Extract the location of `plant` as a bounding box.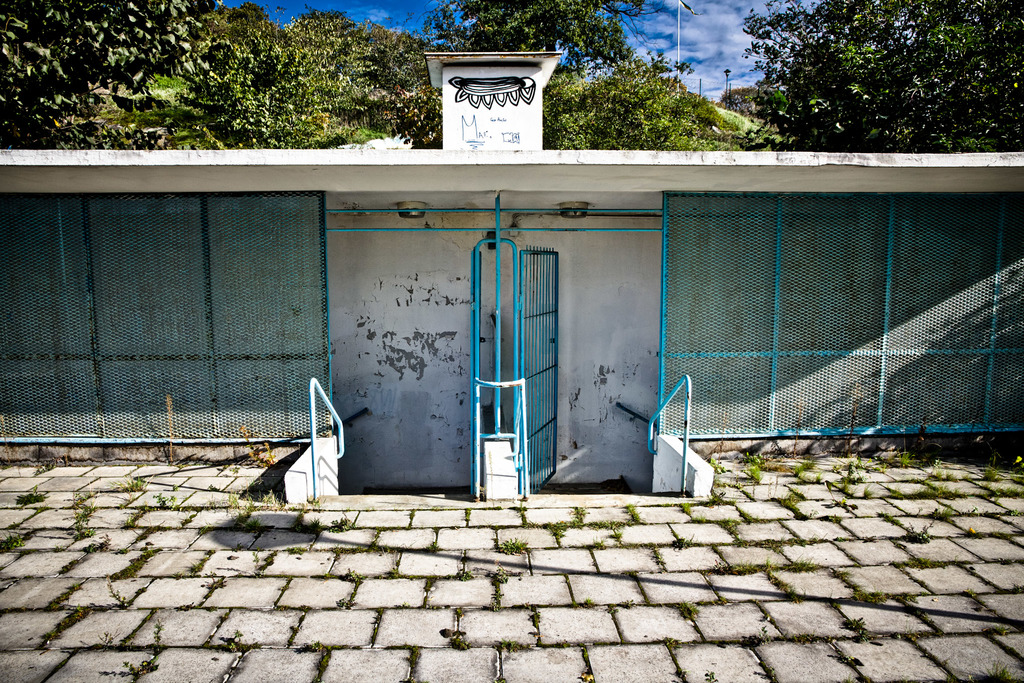
976, 661, 1015, 682.
